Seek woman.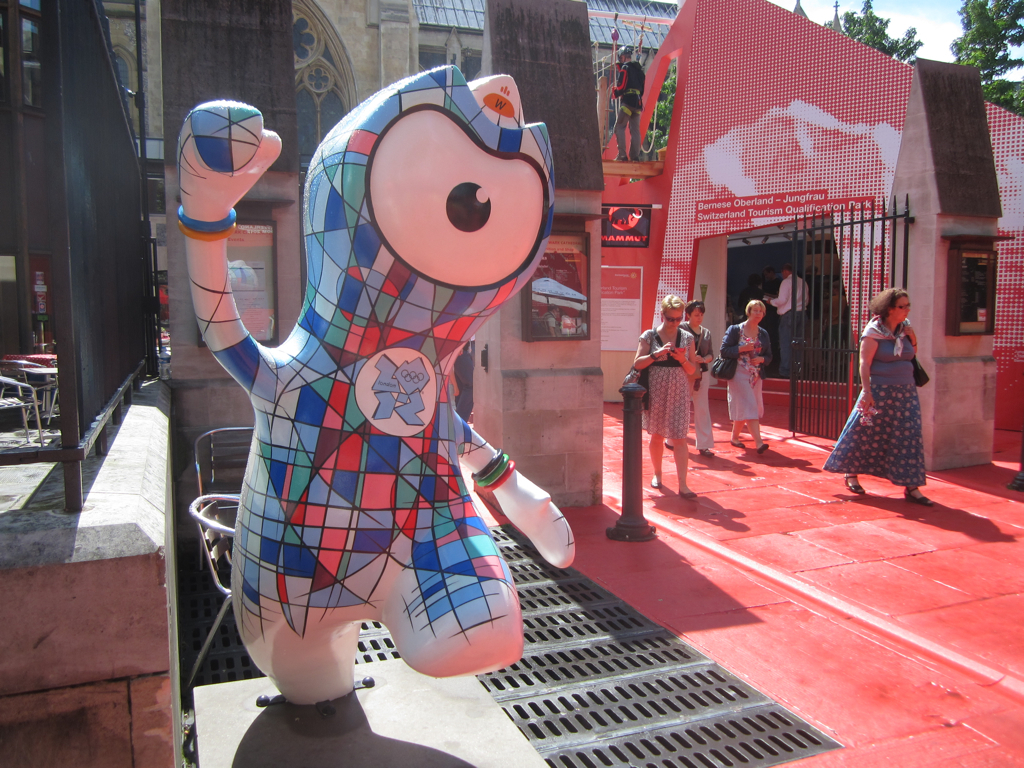
664,302,715,454.
